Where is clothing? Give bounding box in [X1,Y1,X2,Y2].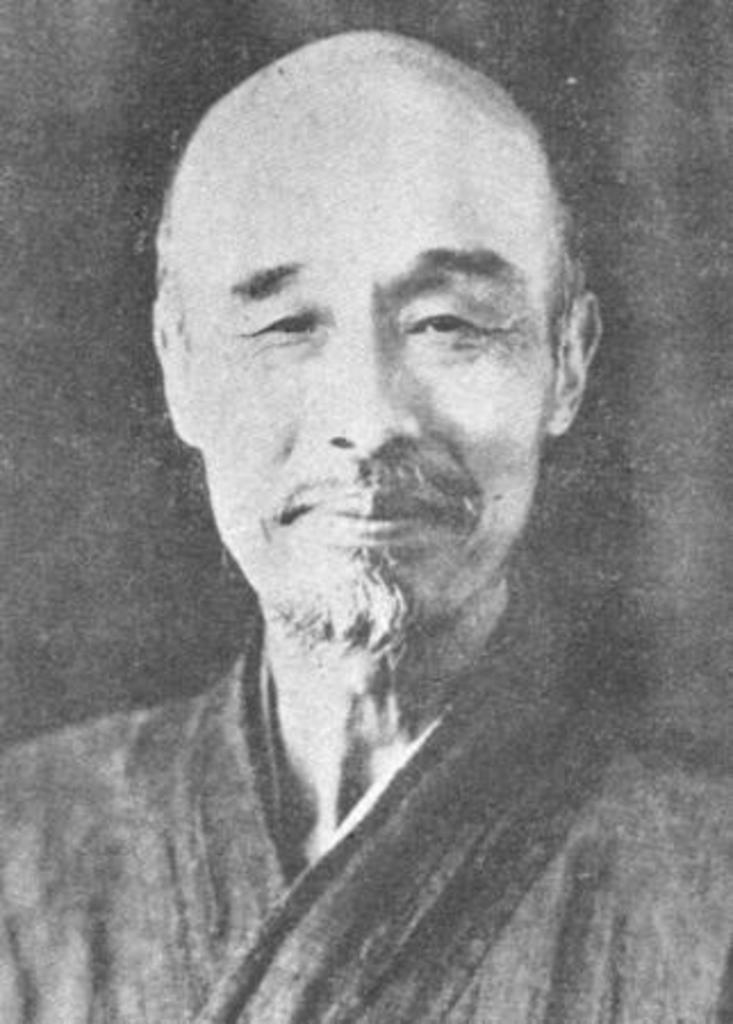
[2,569,731,1022].
